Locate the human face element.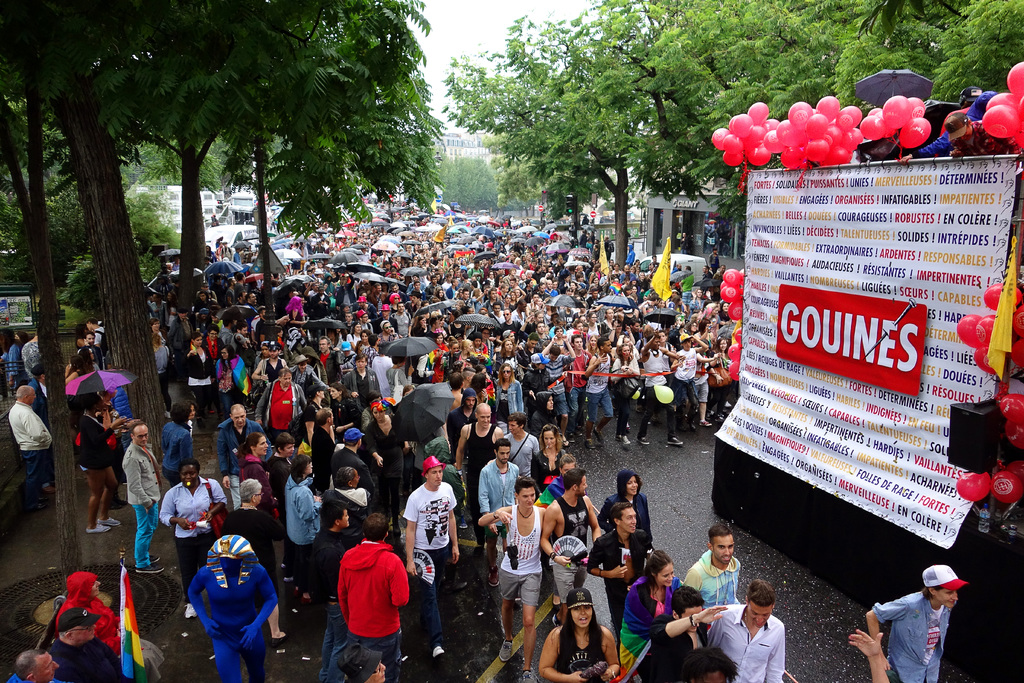
Element bbox: rect(255, 436, 268, 456).
